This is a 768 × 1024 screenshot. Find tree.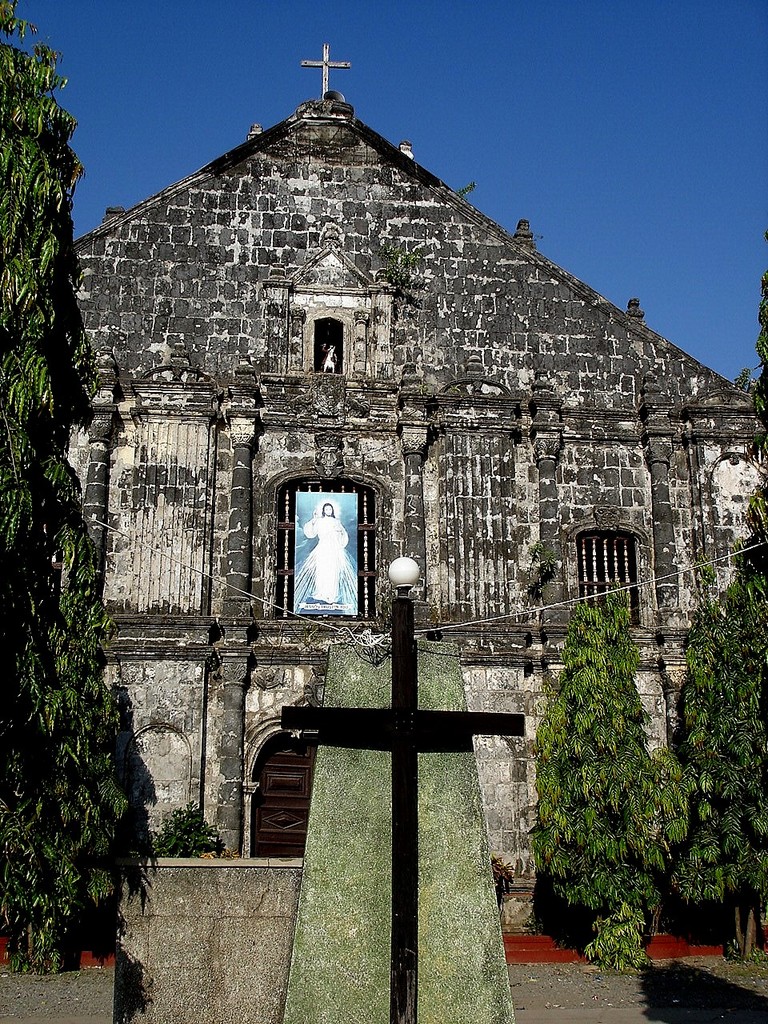
Bounding box: [x1=0, y1=0, x2=147, y2=967].
